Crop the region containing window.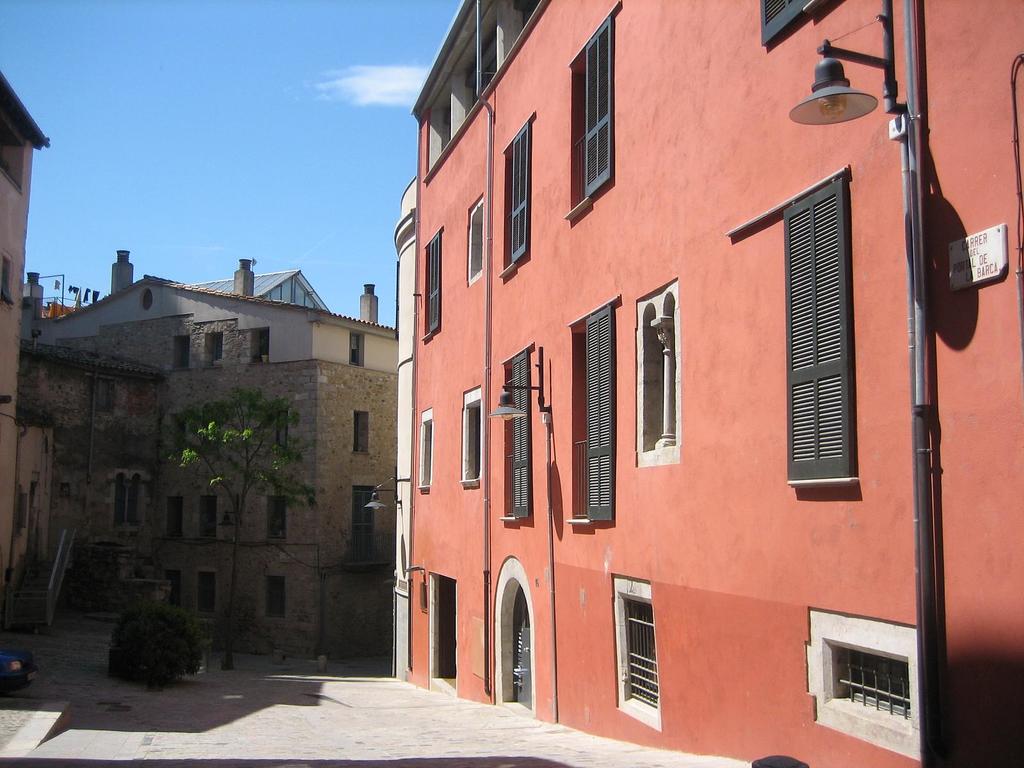
Crop region: rect(606, 576, 659, 733).
